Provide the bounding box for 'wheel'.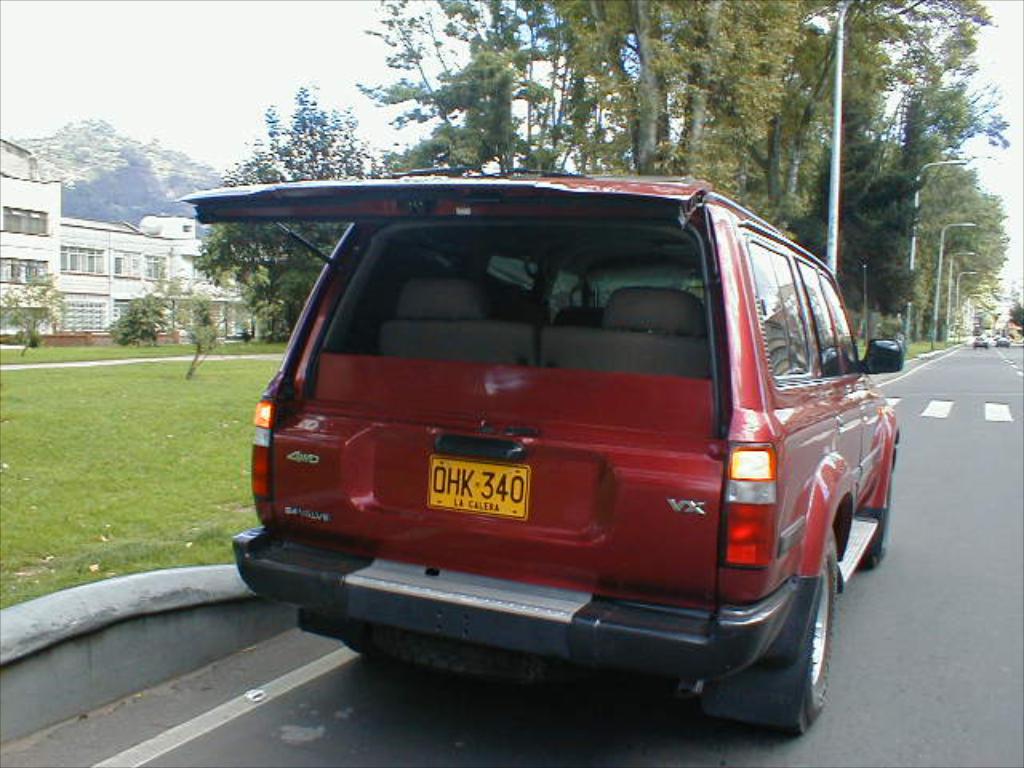
left=858, top=472, right=890, bottom=570.
